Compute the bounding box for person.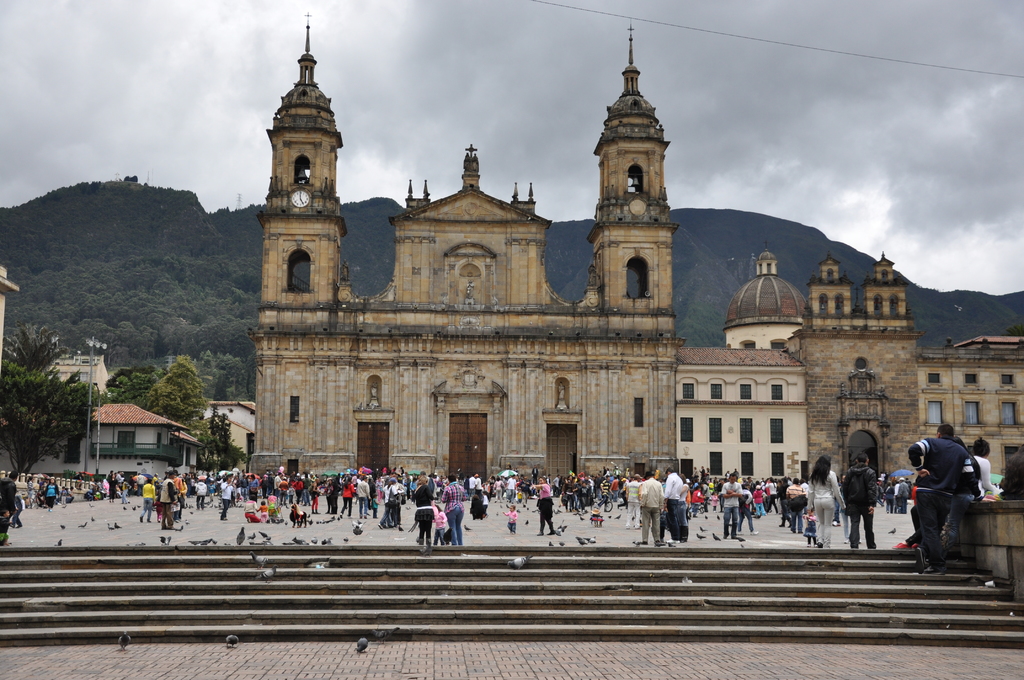
bbox=[529, 471, 557, 534].
